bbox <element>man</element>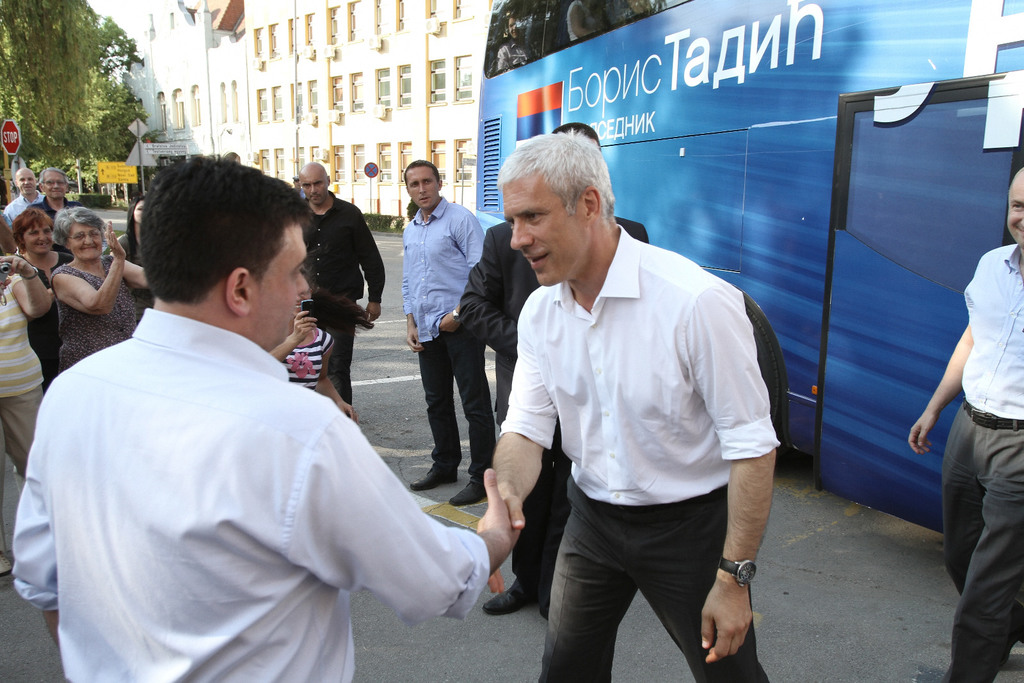
l=493, t=130, r=783, b=682
